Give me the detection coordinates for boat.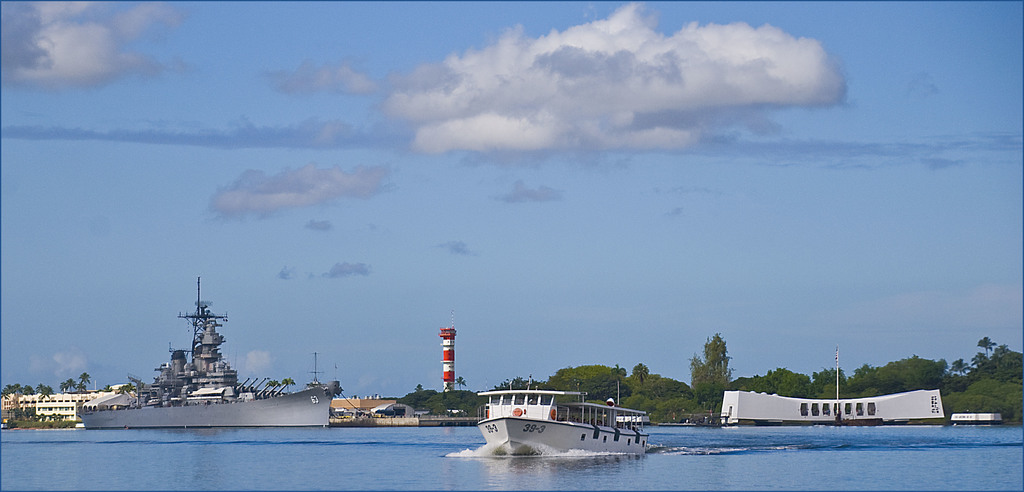
l=473, t=375, r=671, b=450.
